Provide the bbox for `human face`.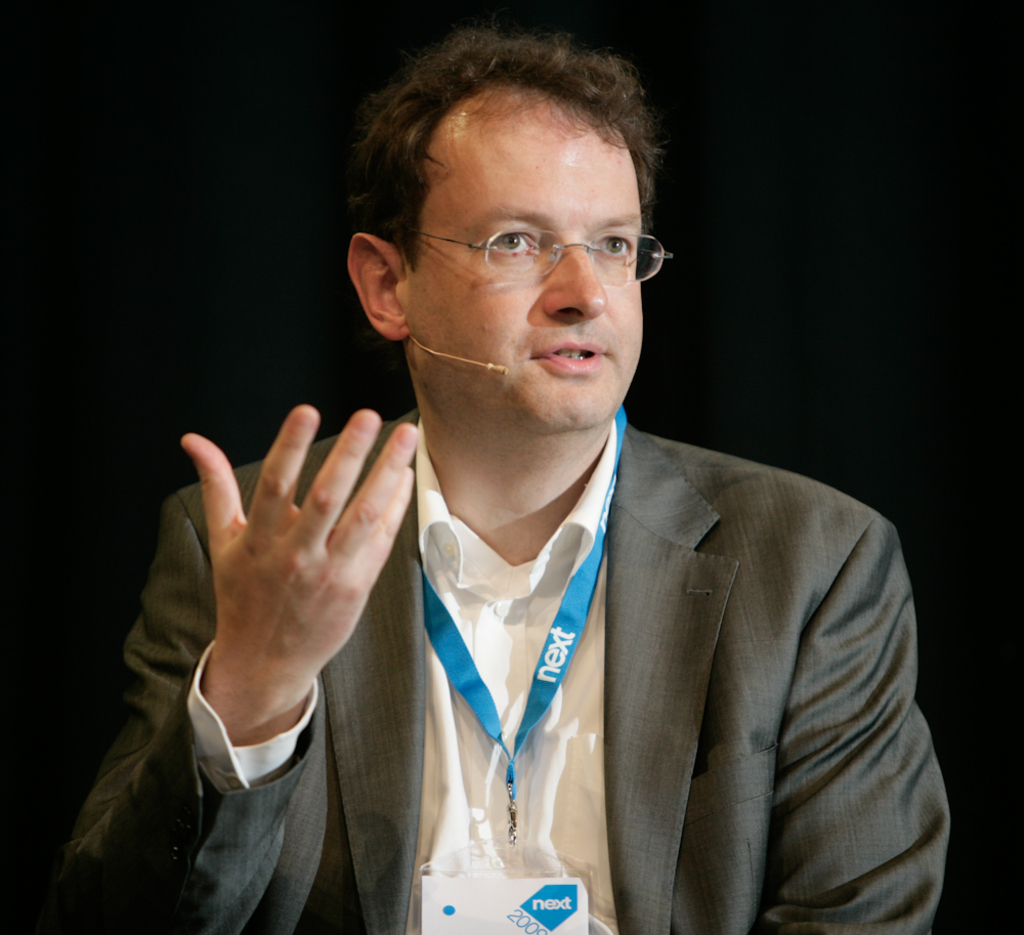
locate(400, 114, 648, 434).
